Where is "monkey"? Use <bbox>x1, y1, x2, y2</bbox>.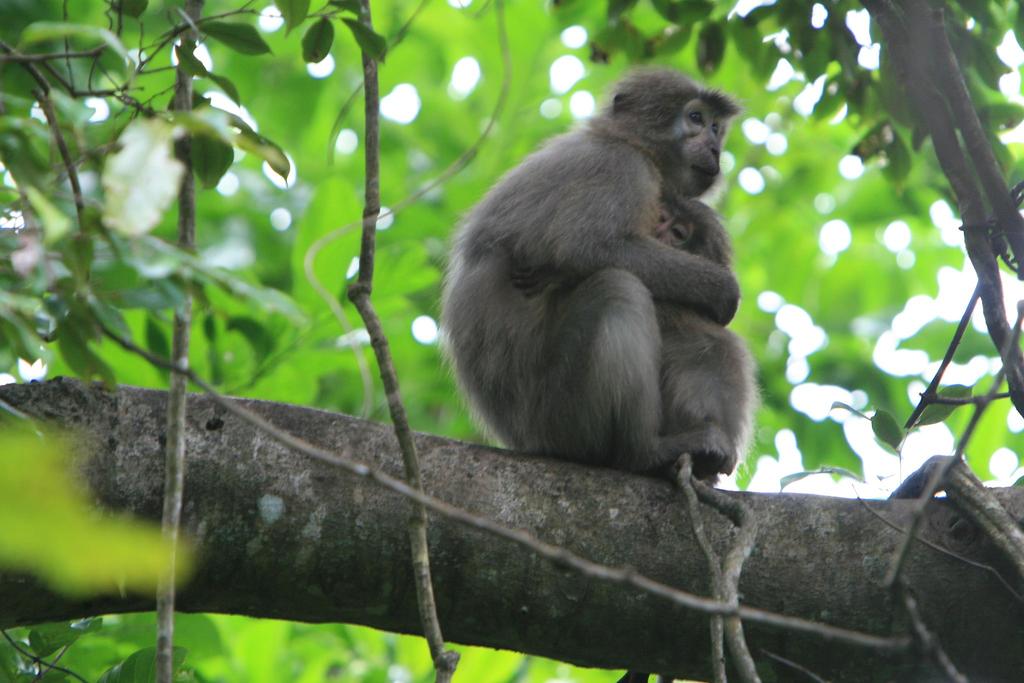
<bbox>656, 193, 755, 478</bbox>.
